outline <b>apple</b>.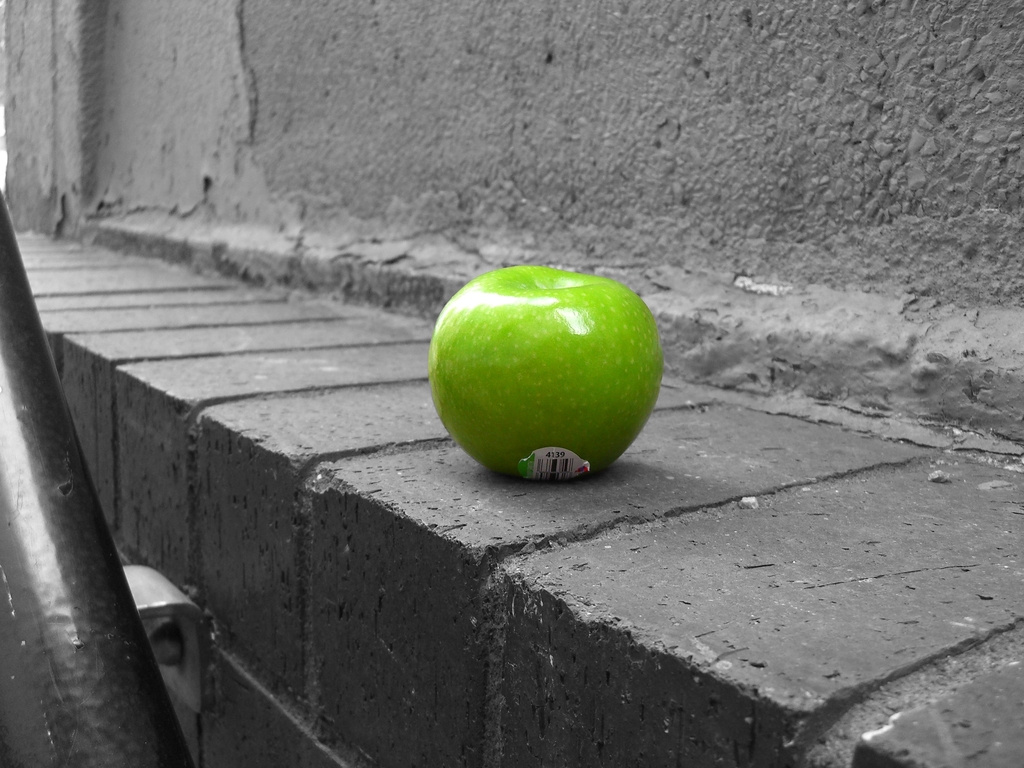
Outline: (421, 262, 655, 478).
